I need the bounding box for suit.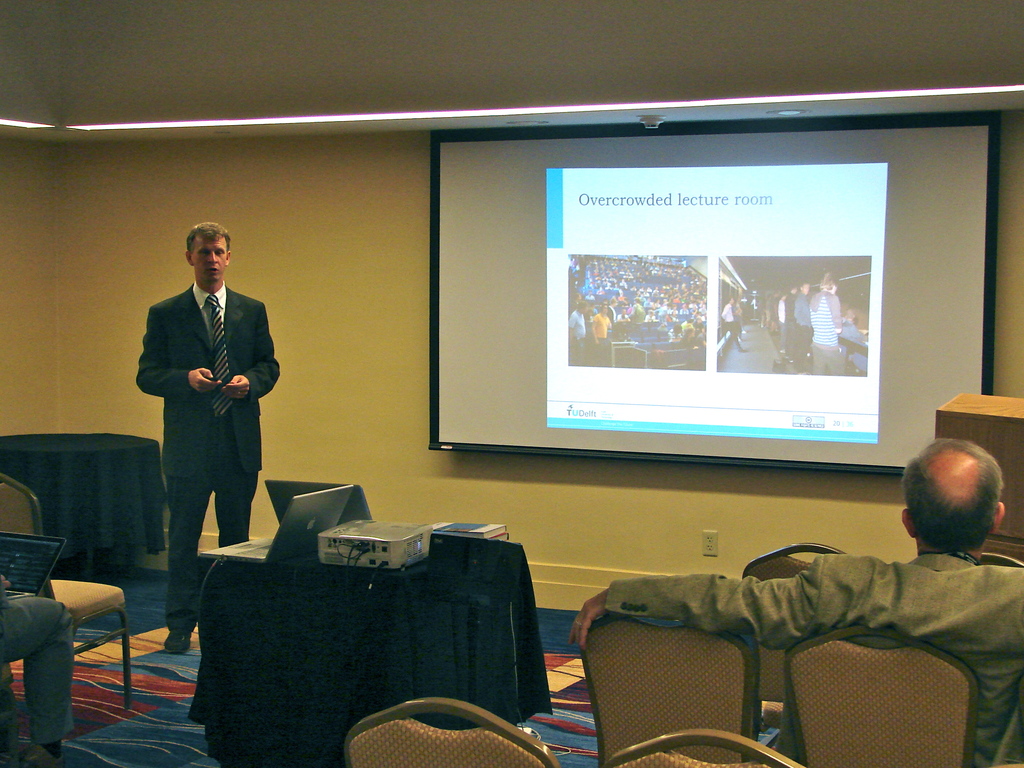
Here it is: box(132, 230, 294, 621).
